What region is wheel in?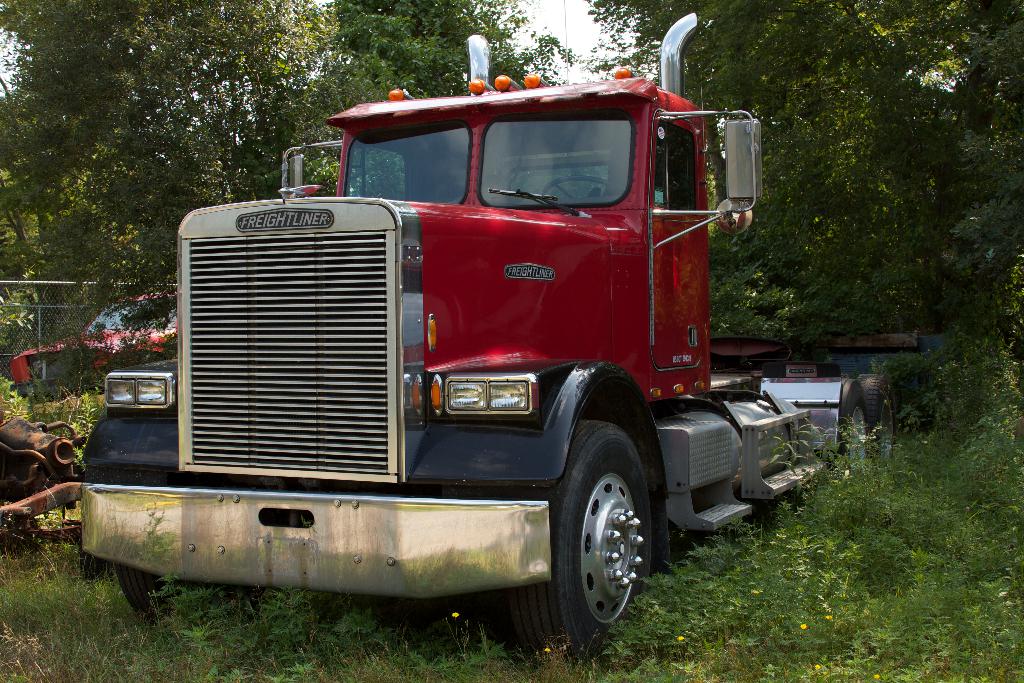
bbox=(863, 372, 893, 462).
